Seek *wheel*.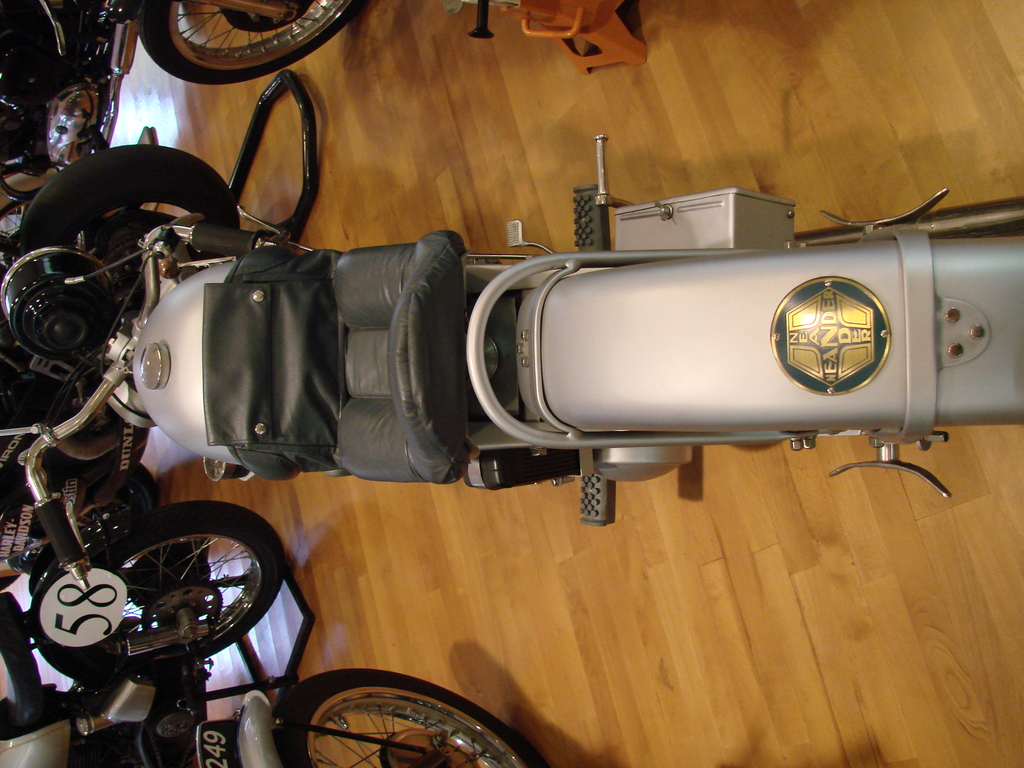
pyautogui.locateOnScreen(3, 458, 164, 552).
